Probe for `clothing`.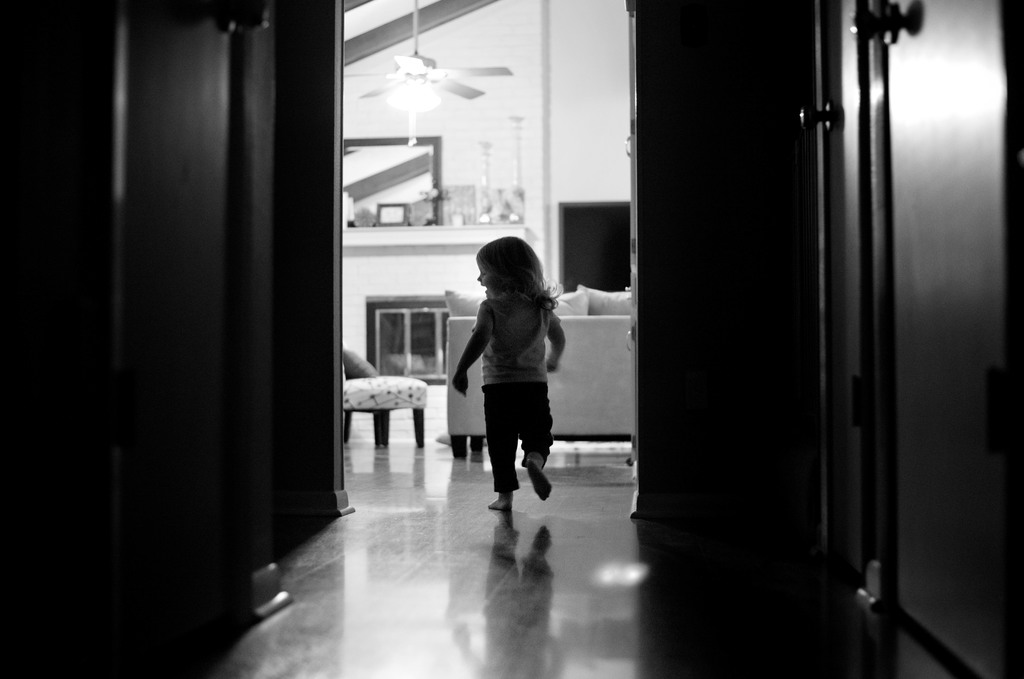
Probe result: [453,268,570,471].
